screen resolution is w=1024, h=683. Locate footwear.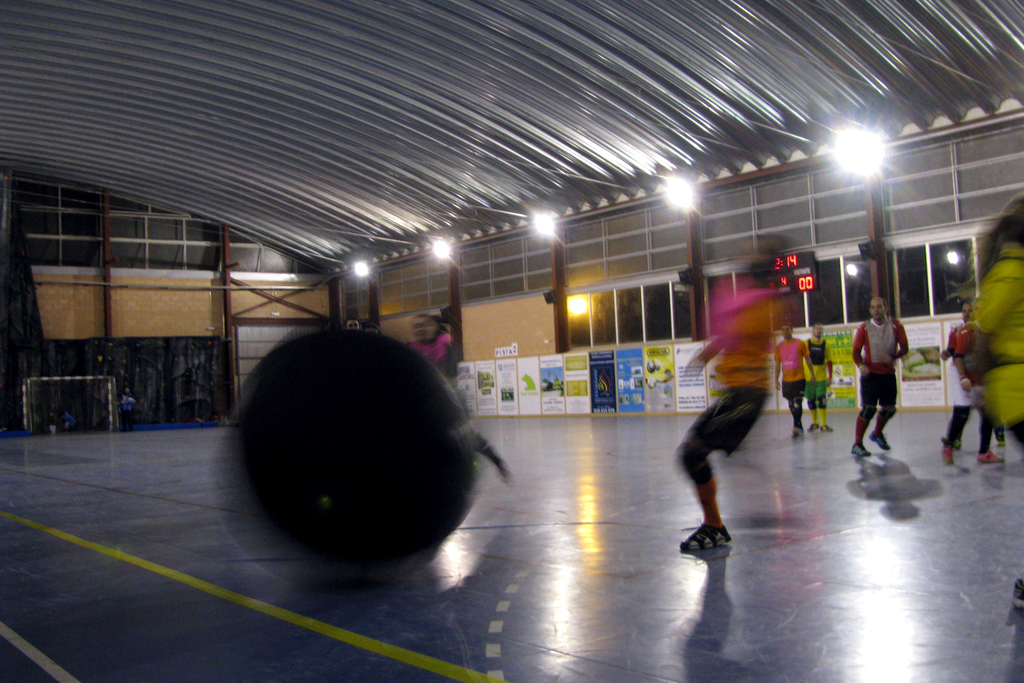
bbox(995, 441, 1007, 456).
